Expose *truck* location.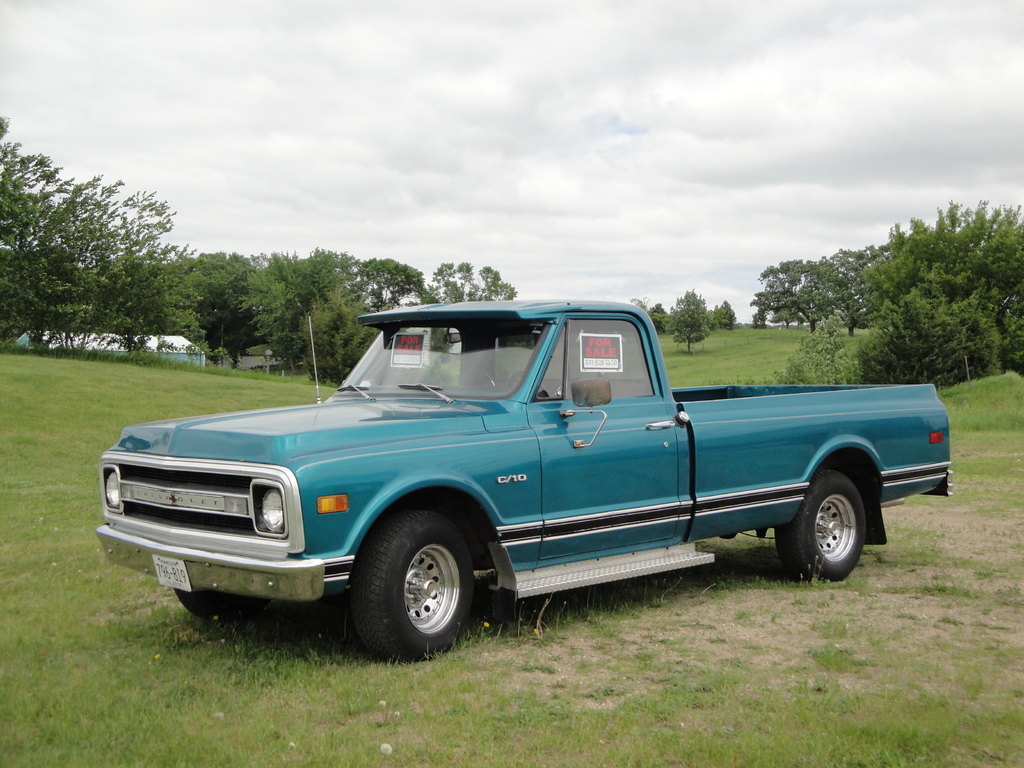
Exposed at (left=81, top=314, right=922, bottom=667).
